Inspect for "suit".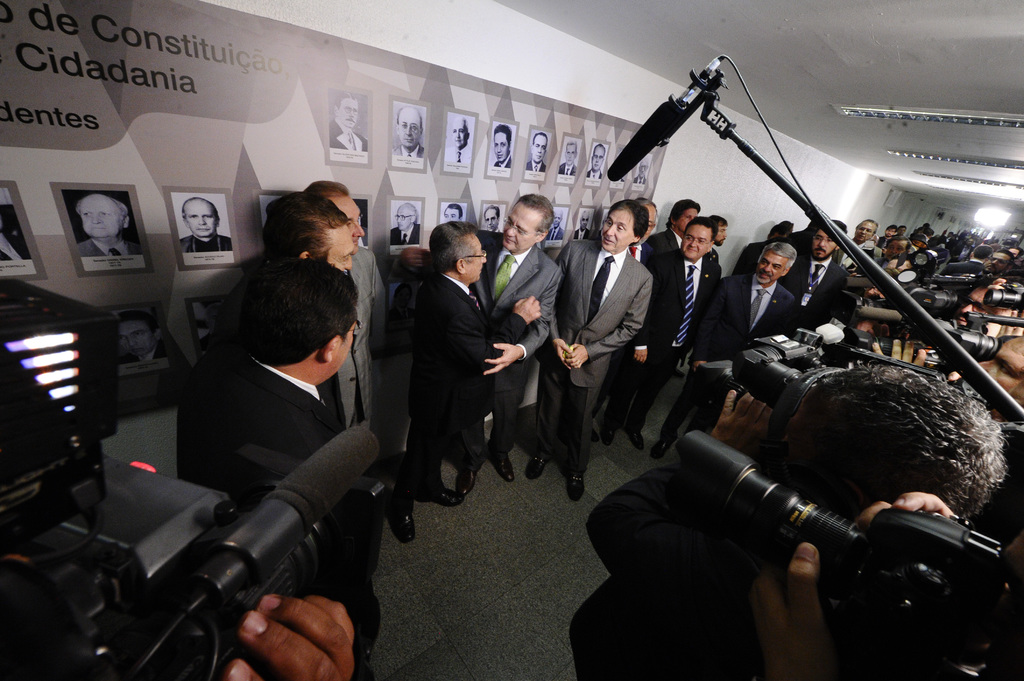
Inspection: [x1=388, y1=142, x2=423, y2=161].
